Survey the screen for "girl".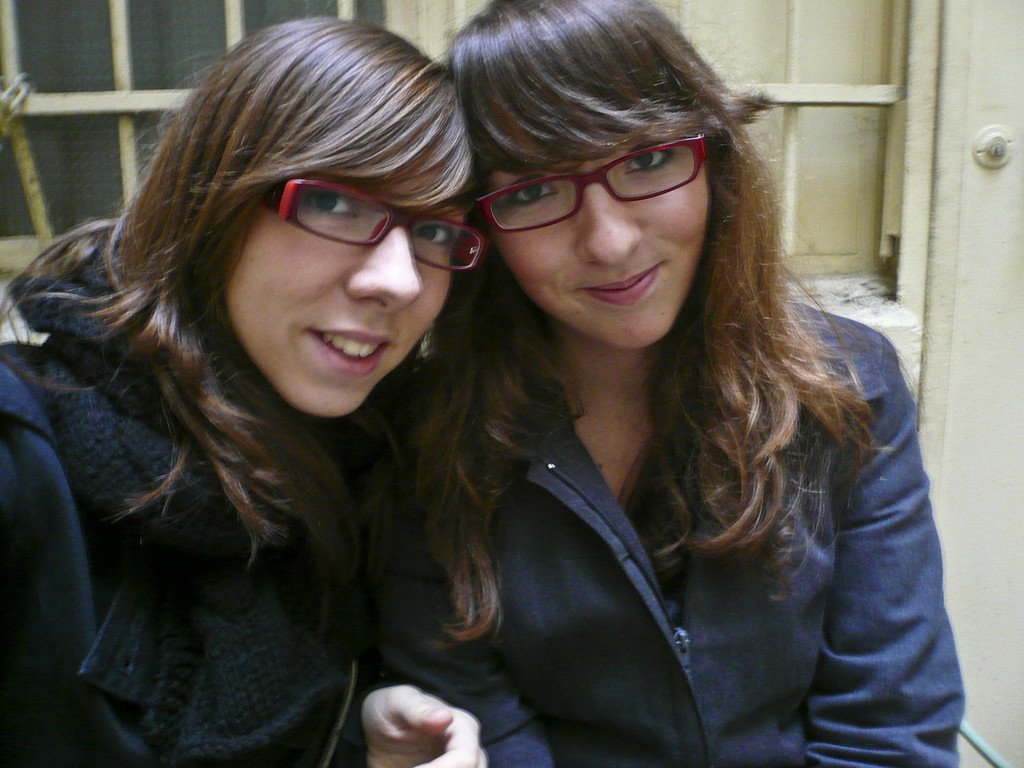
Survey found: region(0, 21, 481, 767).
